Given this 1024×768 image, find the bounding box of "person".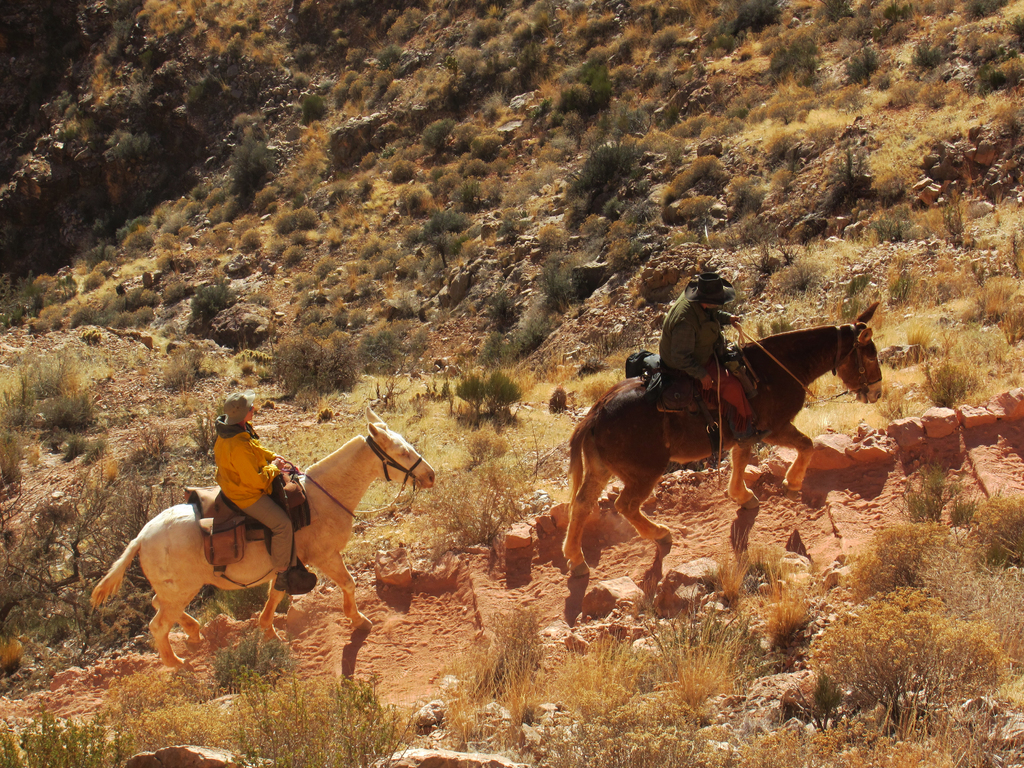
202,383,314,590.
